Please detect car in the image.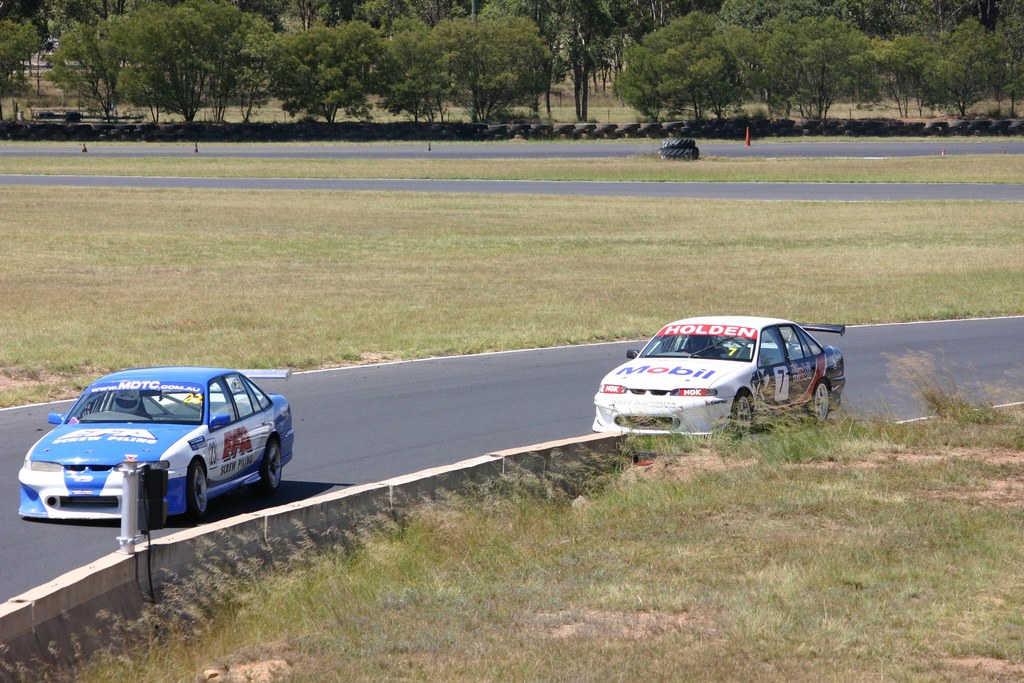
l=17, t=363, r=287, b=529.
